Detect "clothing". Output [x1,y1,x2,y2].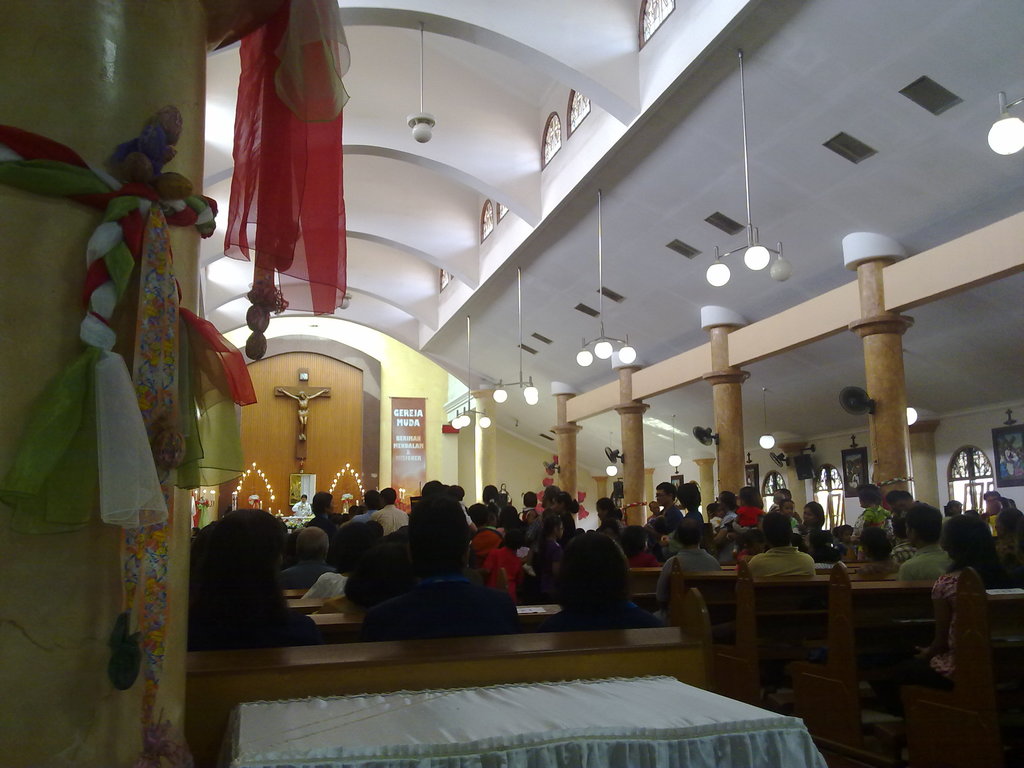
[522,507,539,532].
